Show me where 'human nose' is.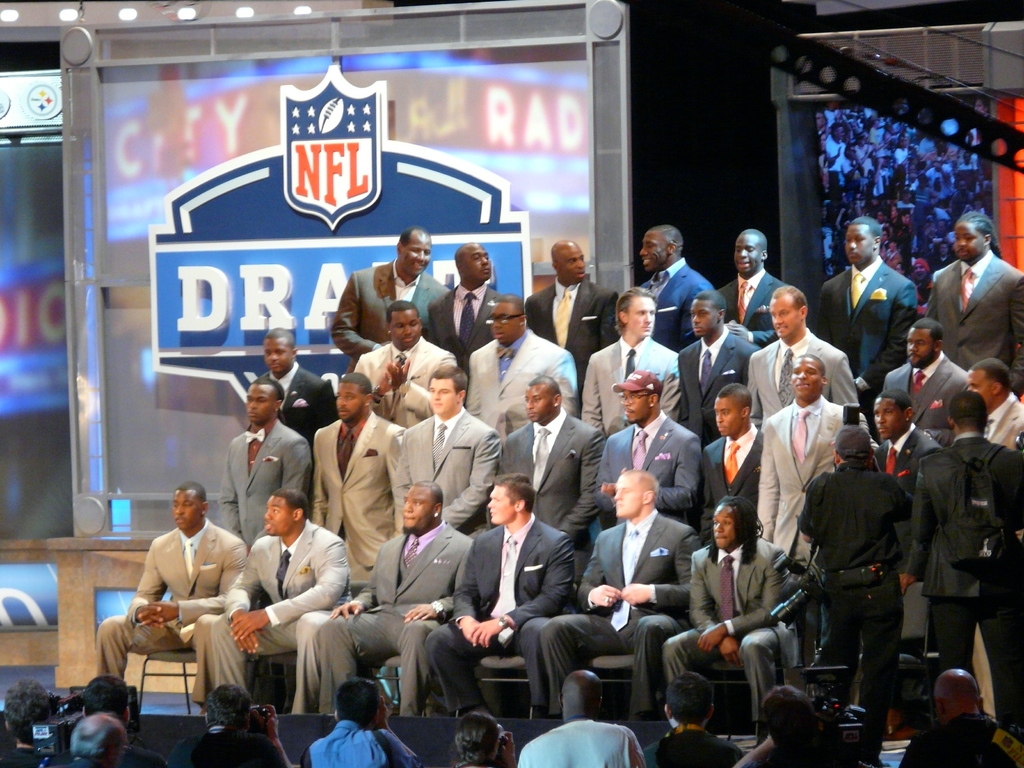
'human nose' is at 494:322:502:330.
